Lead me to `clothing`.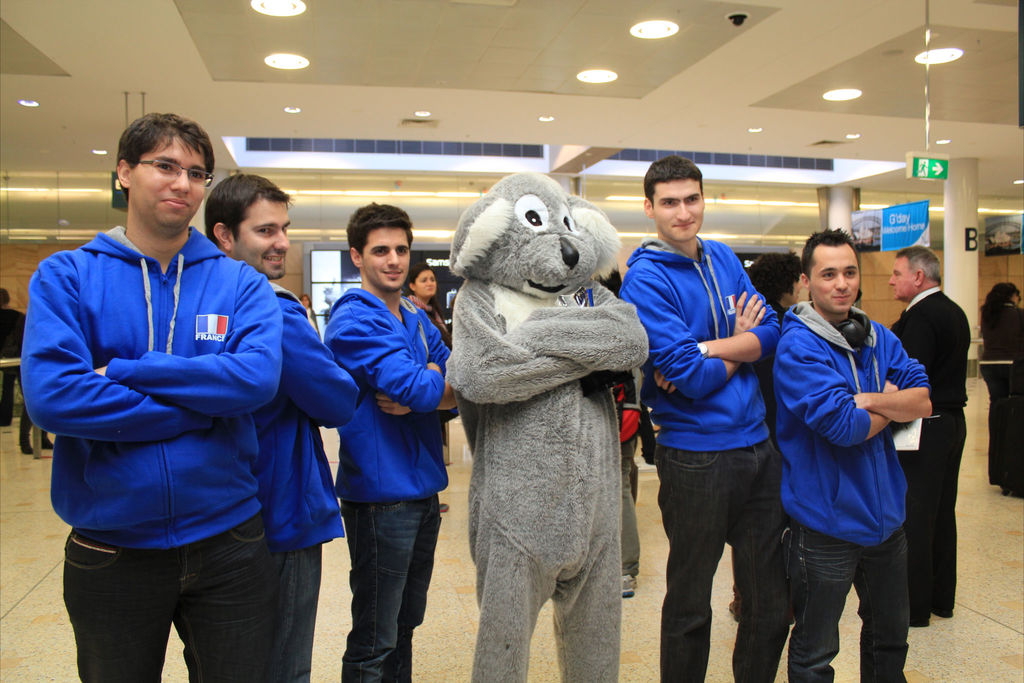
Lead to box=[772, 257, 940, 646].
